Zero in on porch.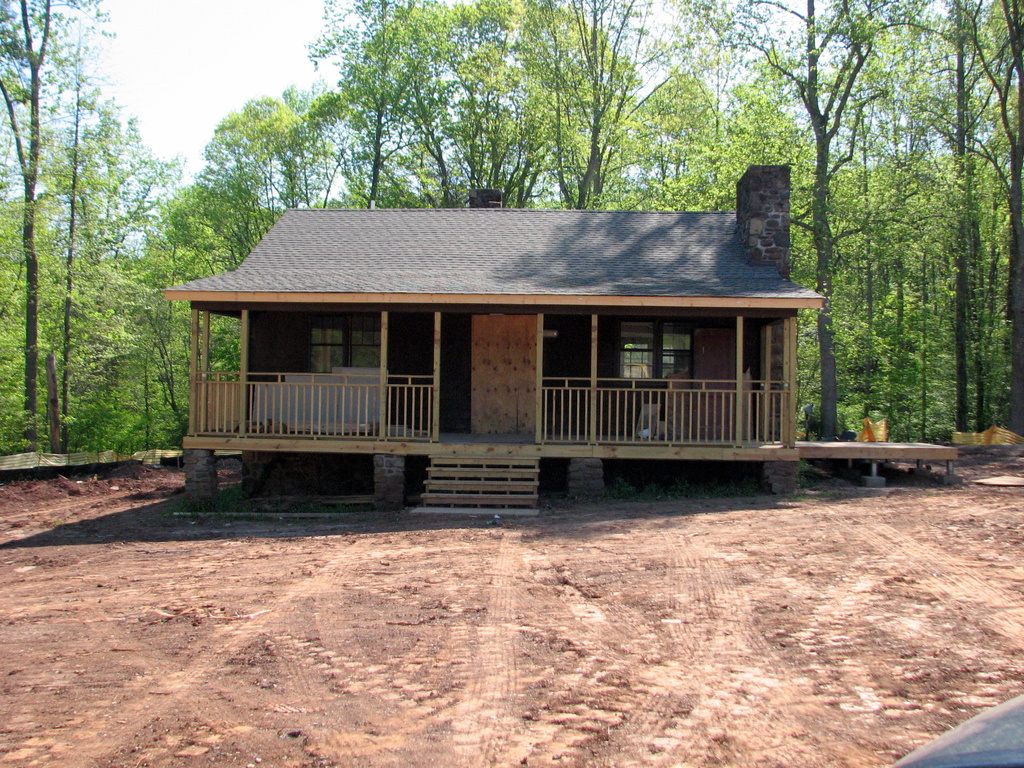
Zeroed in: detection(184, 350, 465, 447).
